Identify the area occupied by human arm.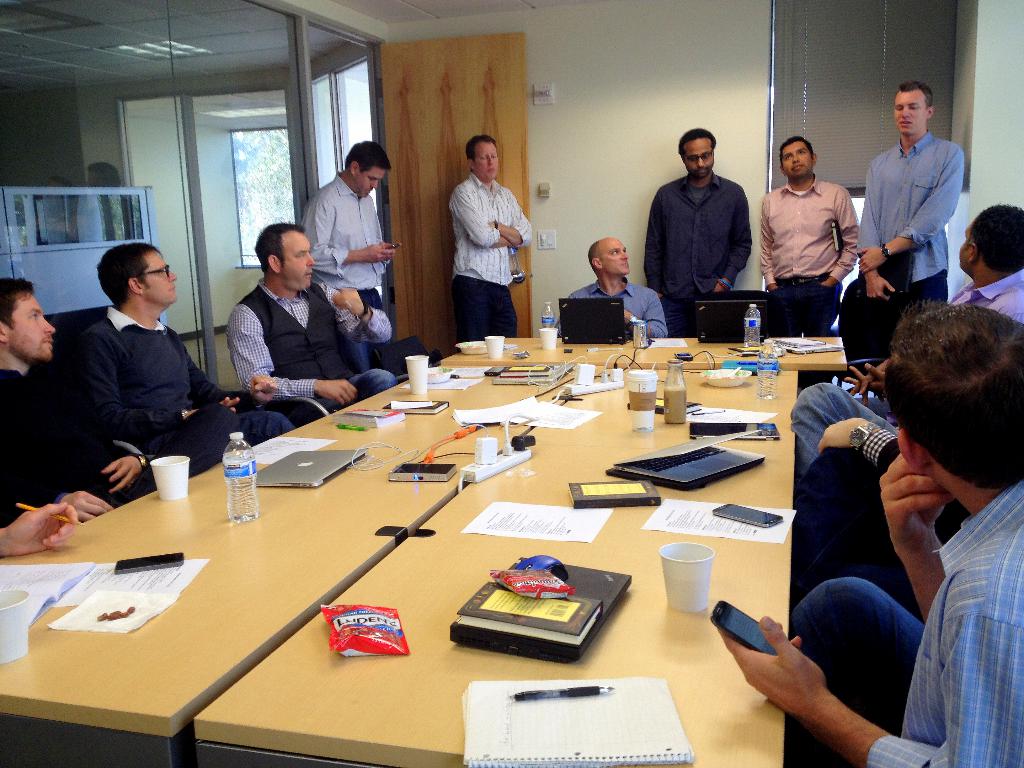
Area: 231/305/358/406.
